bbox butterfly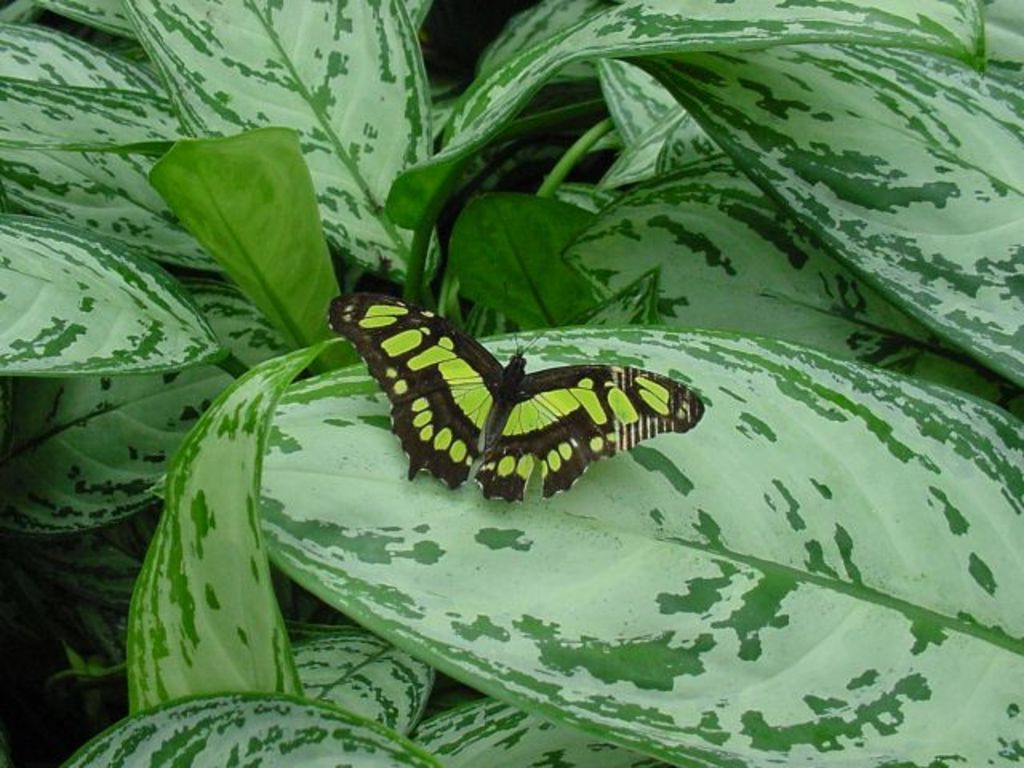
bbox=(339, 275, 707, 490)
